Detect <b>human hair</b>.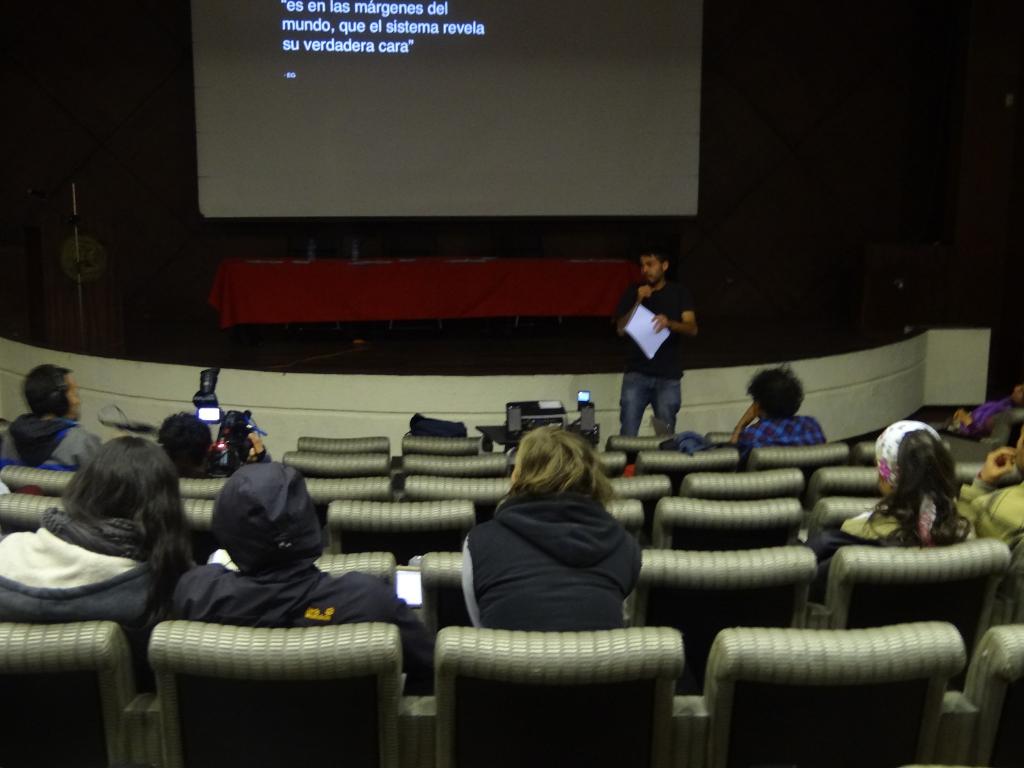
Detected at {"left": 496, "top": 422, "right": 624, "bottom": 513}.
